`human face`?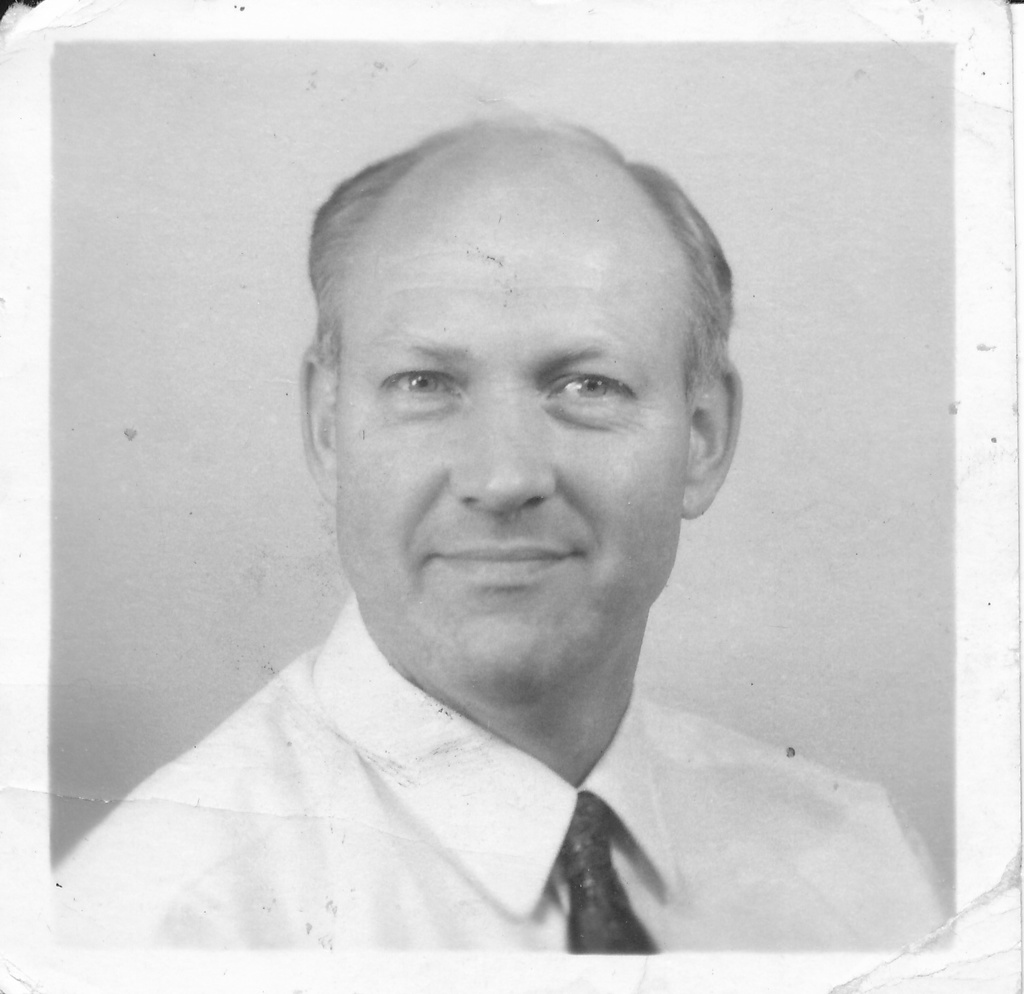
[334,189,689,679]
